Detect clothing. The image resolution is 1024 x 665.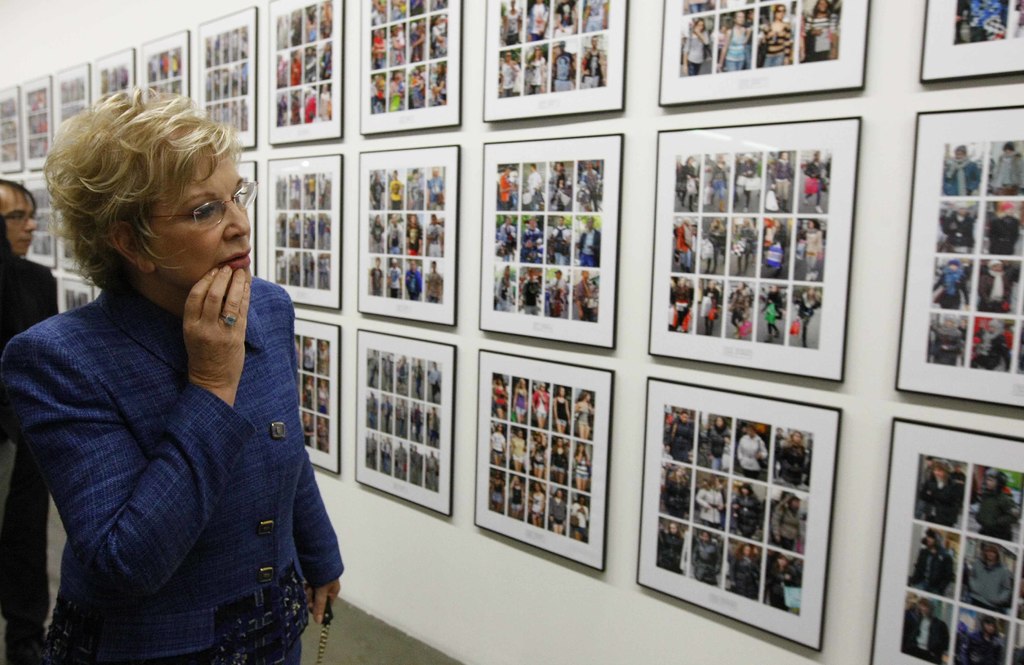
pyautogui.locateOnScreen(278, 255, 286, 281).
